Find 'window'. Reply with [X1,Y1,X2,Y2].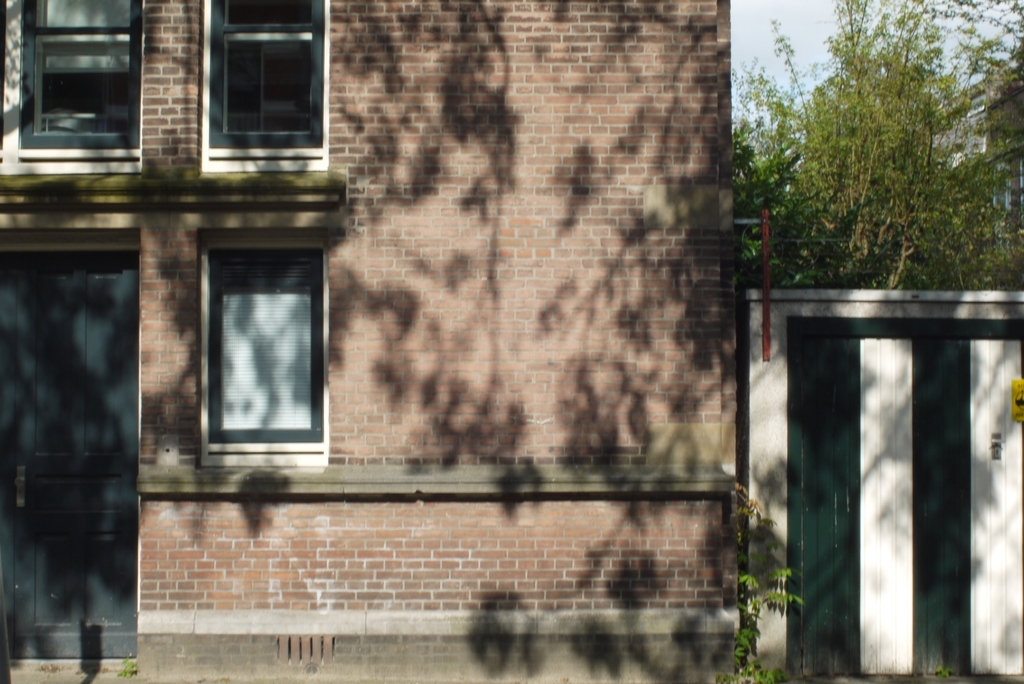
[205,0,340,159].
